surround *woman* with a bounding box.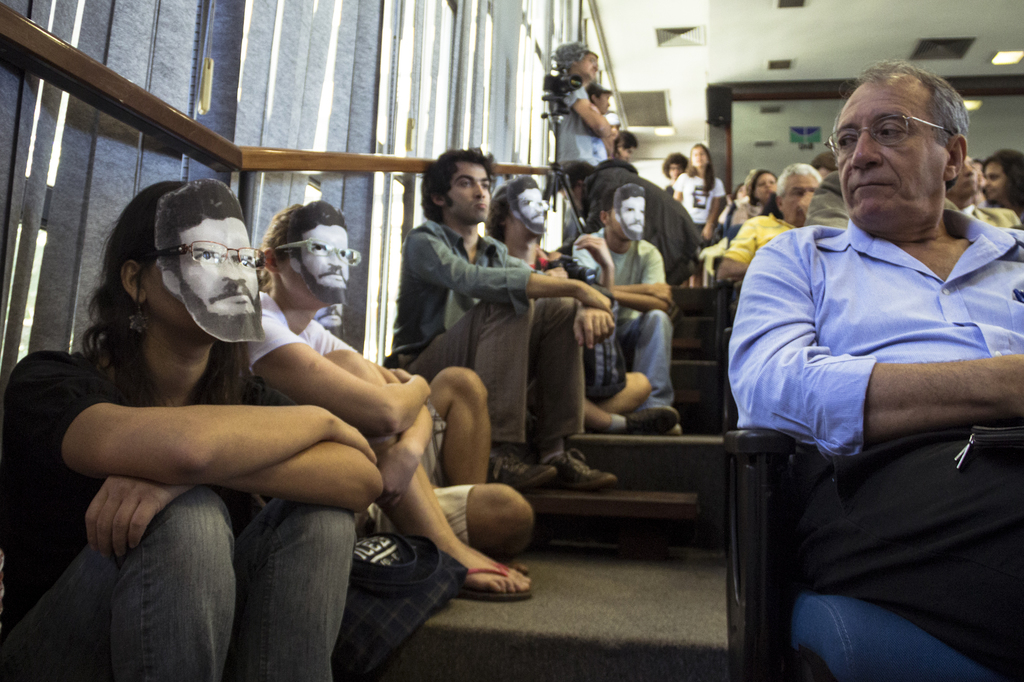
{"left": 730, "top": 180, "right": 753, "bottom": 209}.
